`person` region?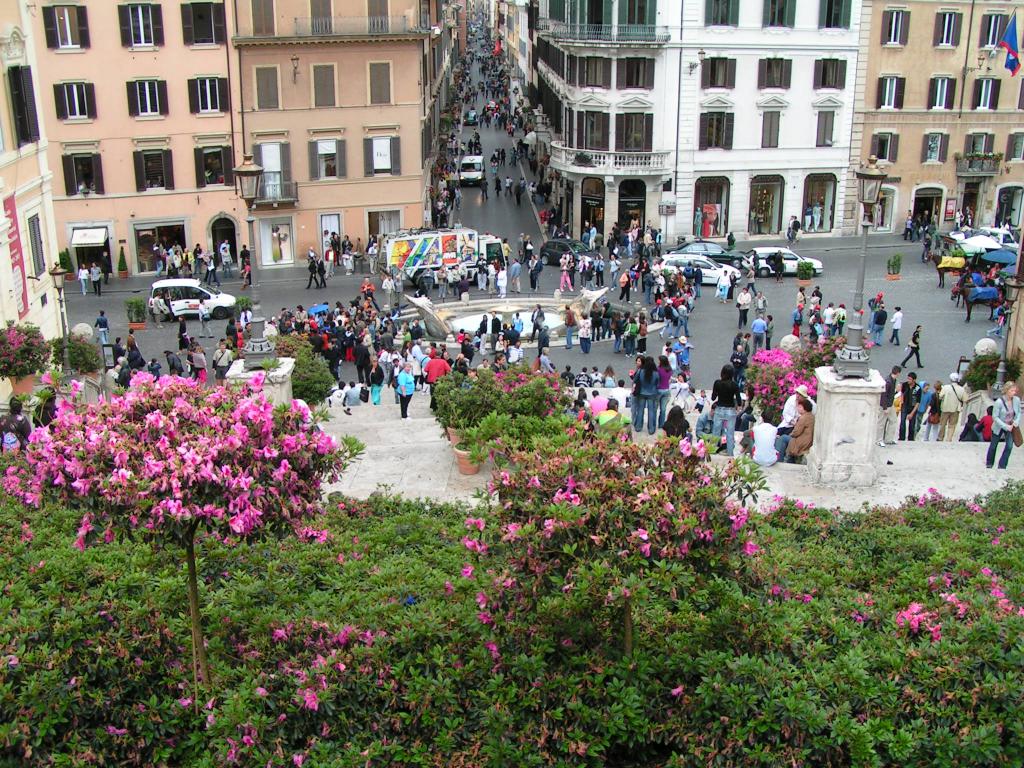
899/321/924/369
